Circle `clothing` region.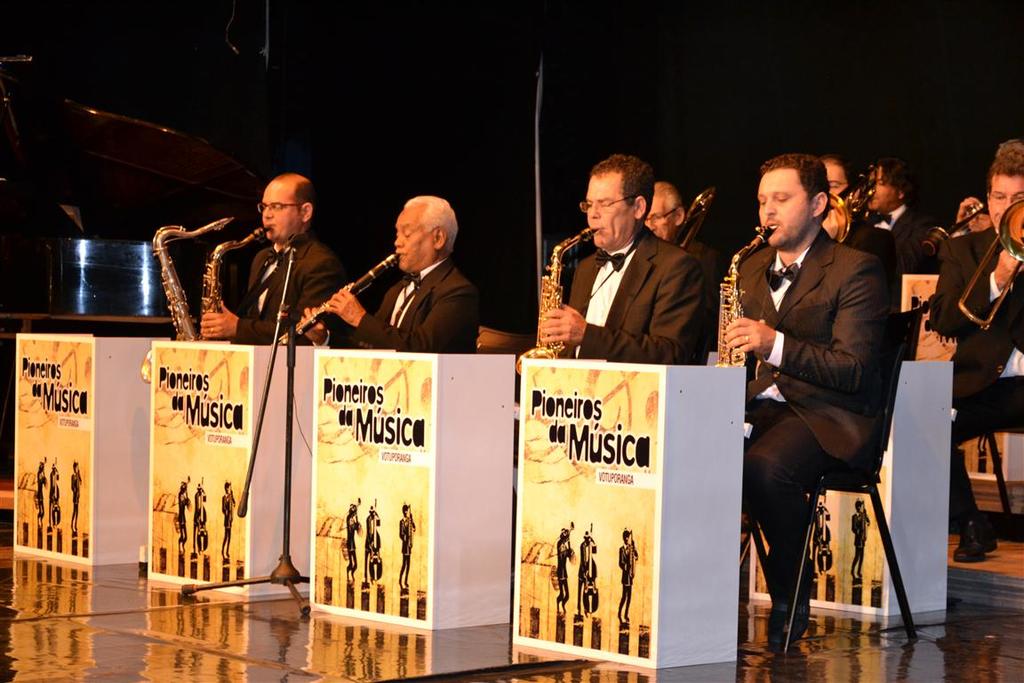
Region: (340, 520, 362, 573).
